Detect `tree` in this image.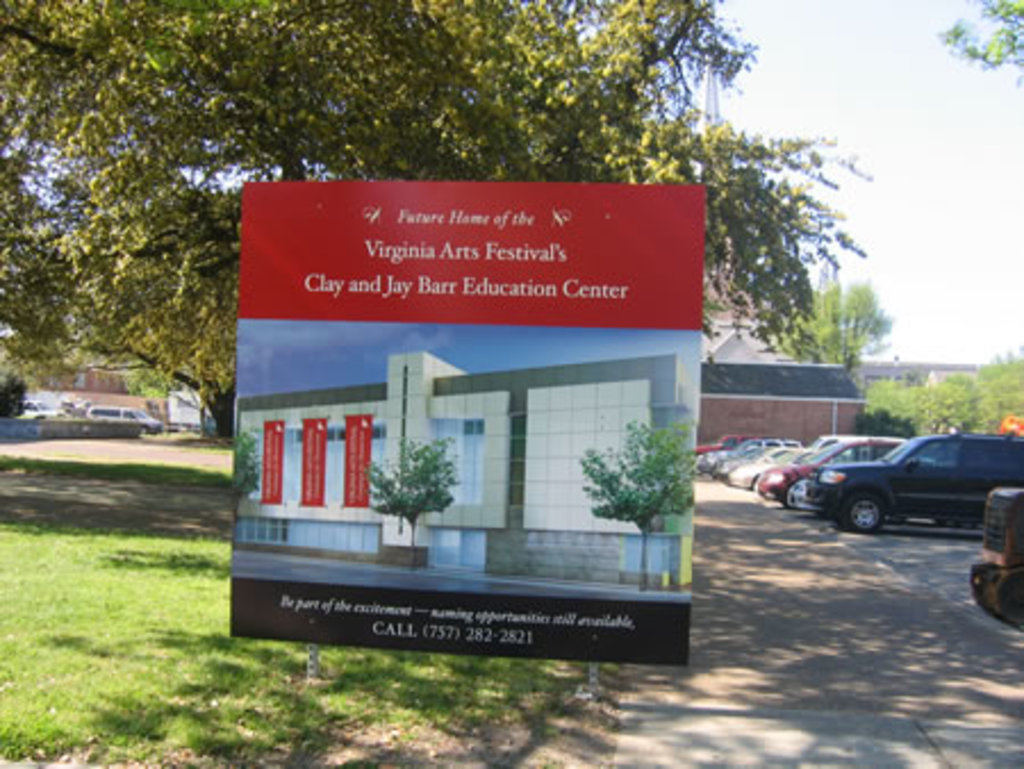
Detection: [931, 0, 1022, 80].
